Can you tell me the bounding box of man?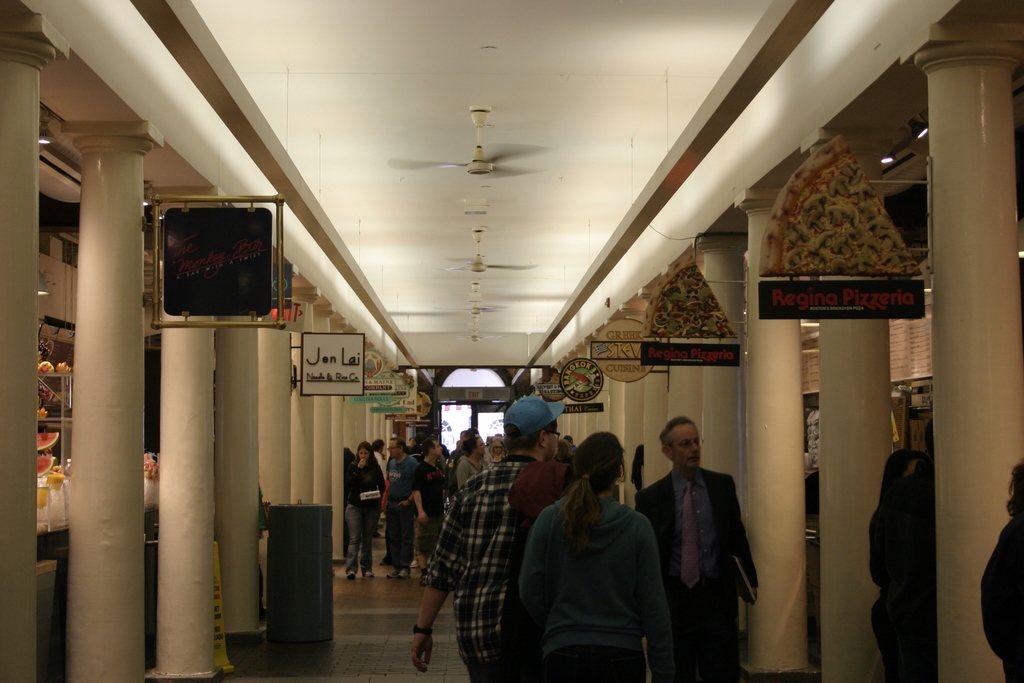
[x1=412, y1=399, x2=567, y2=682].
